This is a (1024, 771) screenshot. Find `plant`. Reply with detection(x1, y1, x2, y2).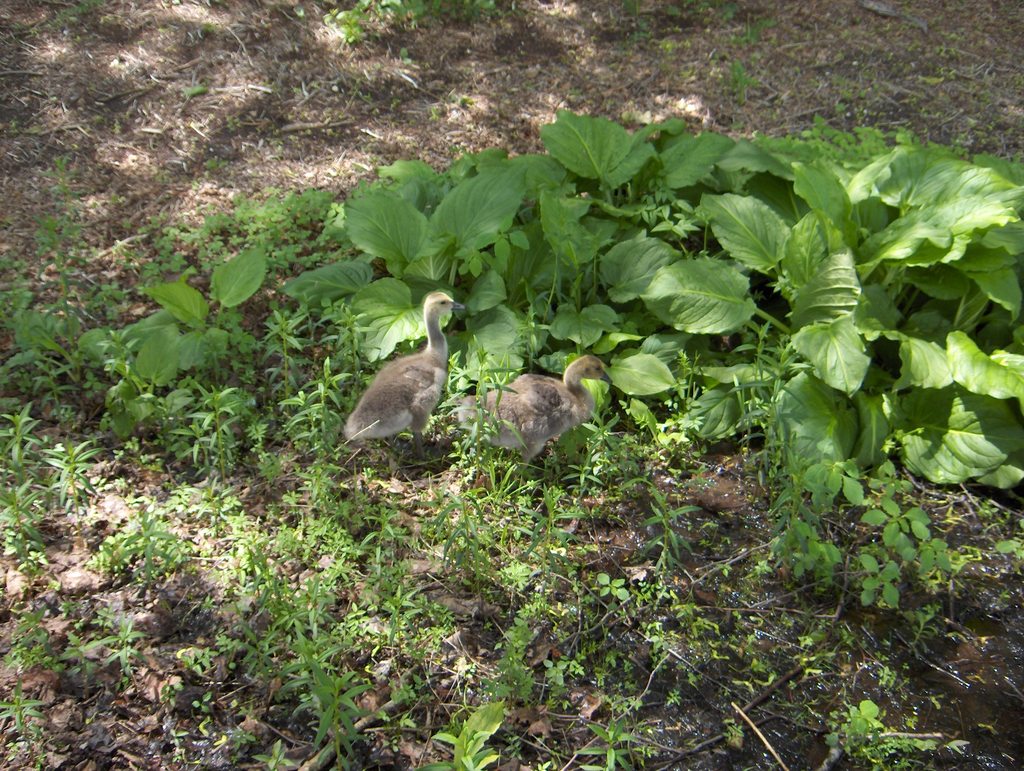
detection(220, 722, 271, 760).
